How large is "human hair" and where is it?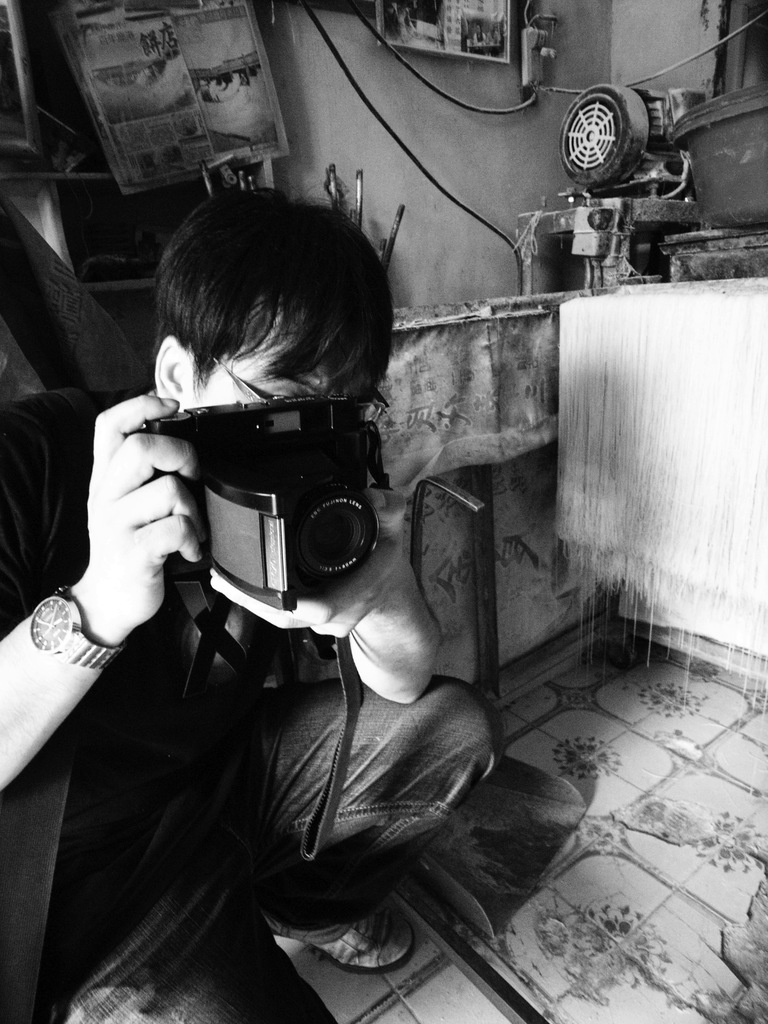
Bounding box: x1=161, y1=186, x2=397, y2=407.
